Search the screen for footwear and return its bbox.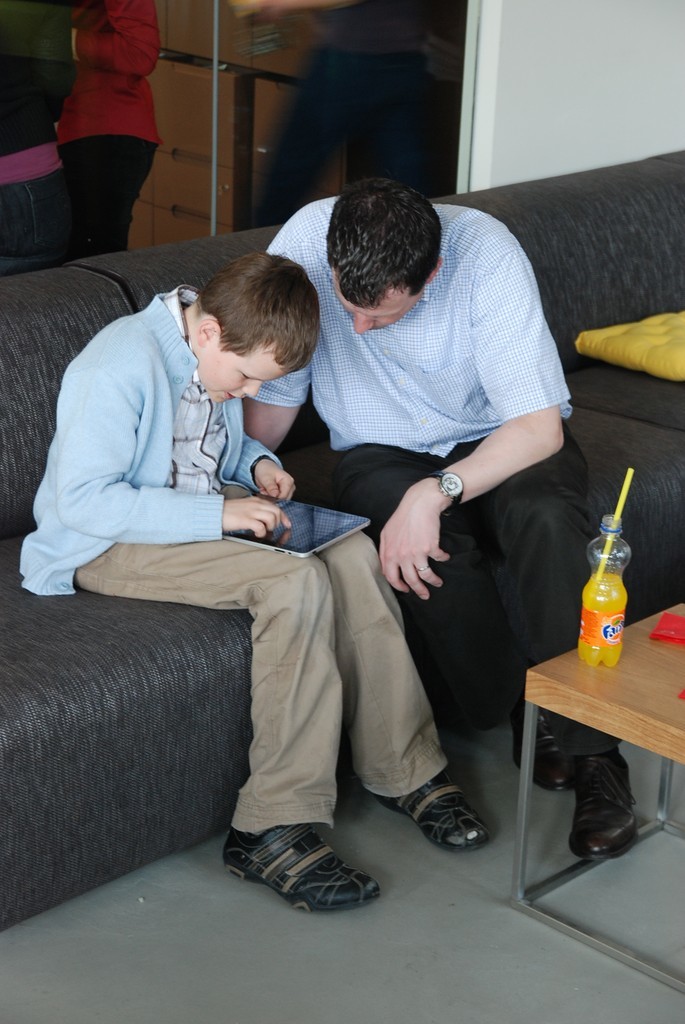
Found: rect(513, 699, 577, 792).
